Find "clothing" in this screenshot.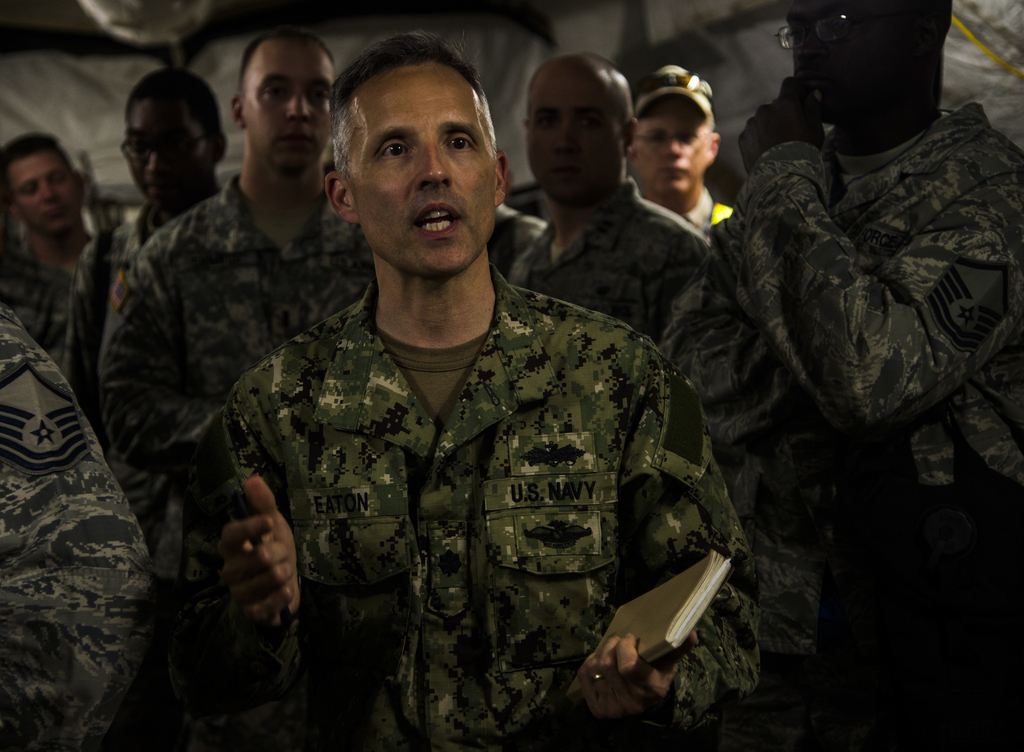
The bounding box for "clothing" is x1=95, y1=178, x2=373, y2=489.
